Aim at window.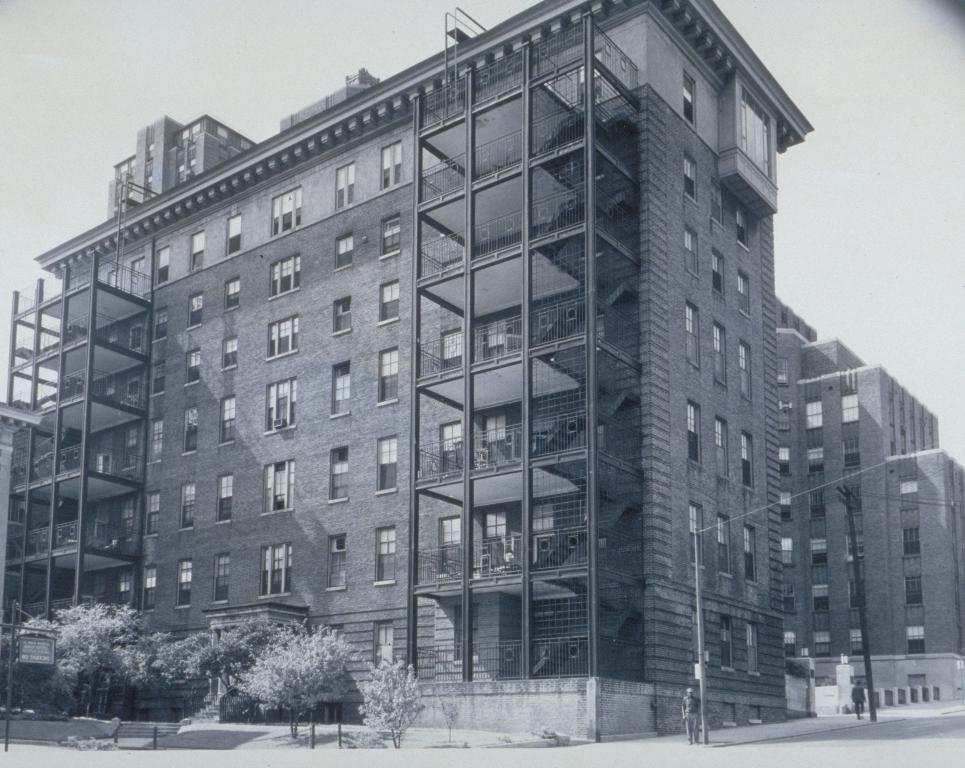
Aimed at left=380, top=220, right=400, bottom=258.
